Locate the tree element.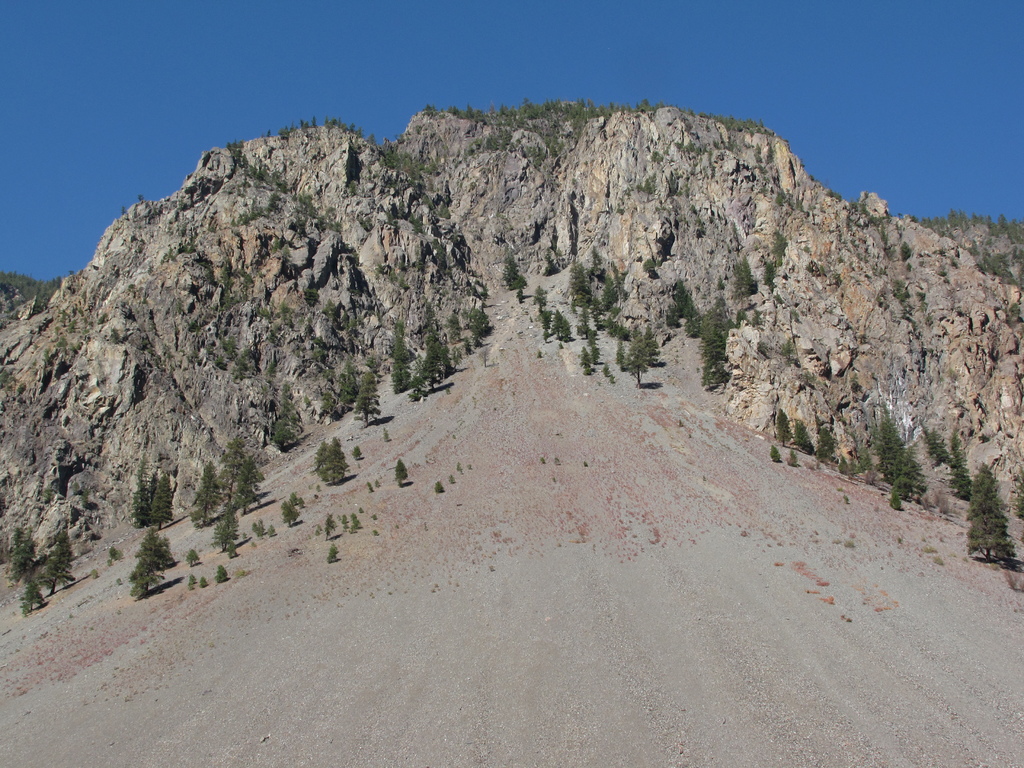
Element bbox: 280, 499, 296, 531.
